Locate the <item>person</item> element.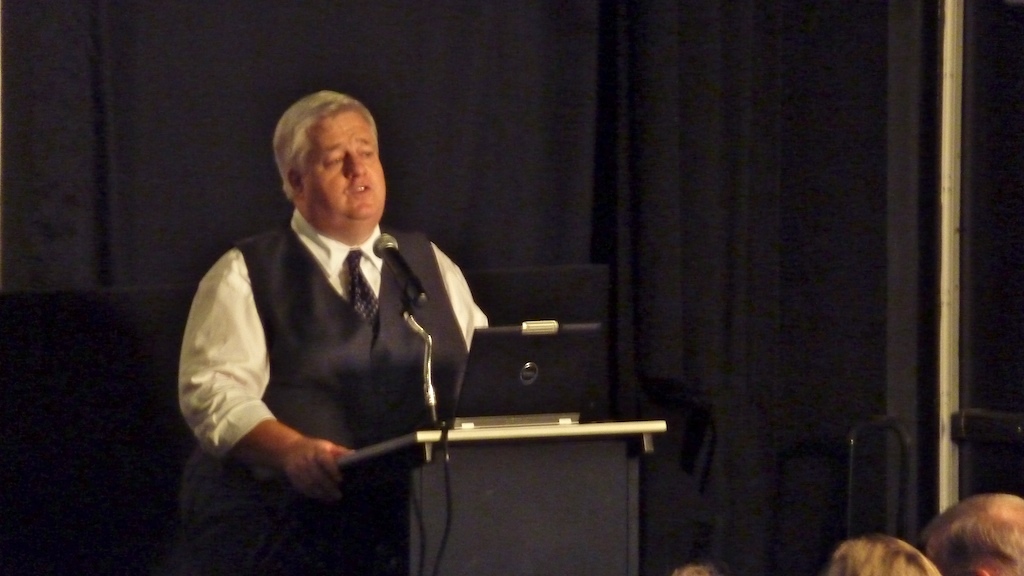
Element bbox: 183:70:490:574.
